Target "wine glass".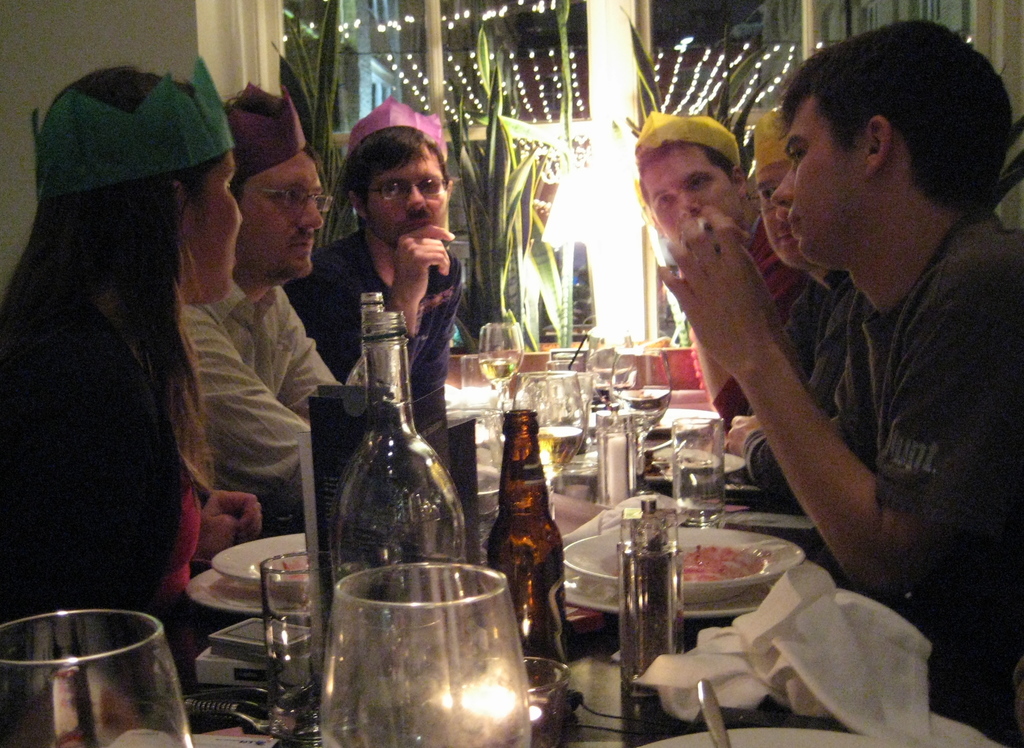
Target region: 513 370 588 524.
